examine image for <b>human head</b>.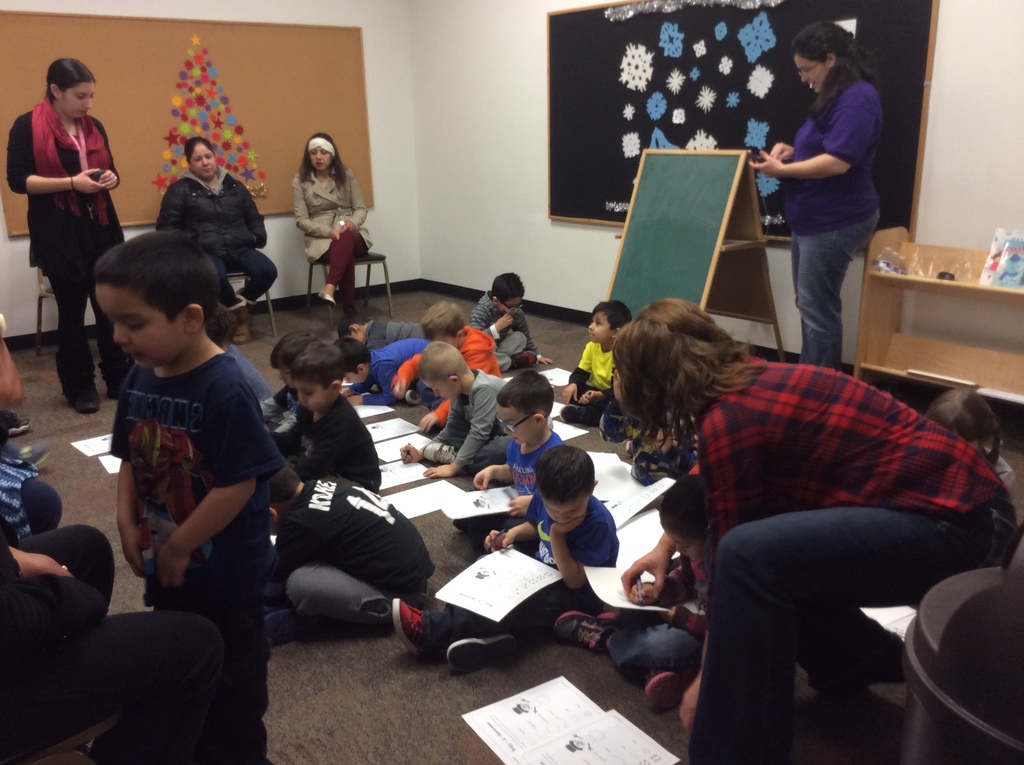
Examination result: select_region(424, 301, 467, 348).
